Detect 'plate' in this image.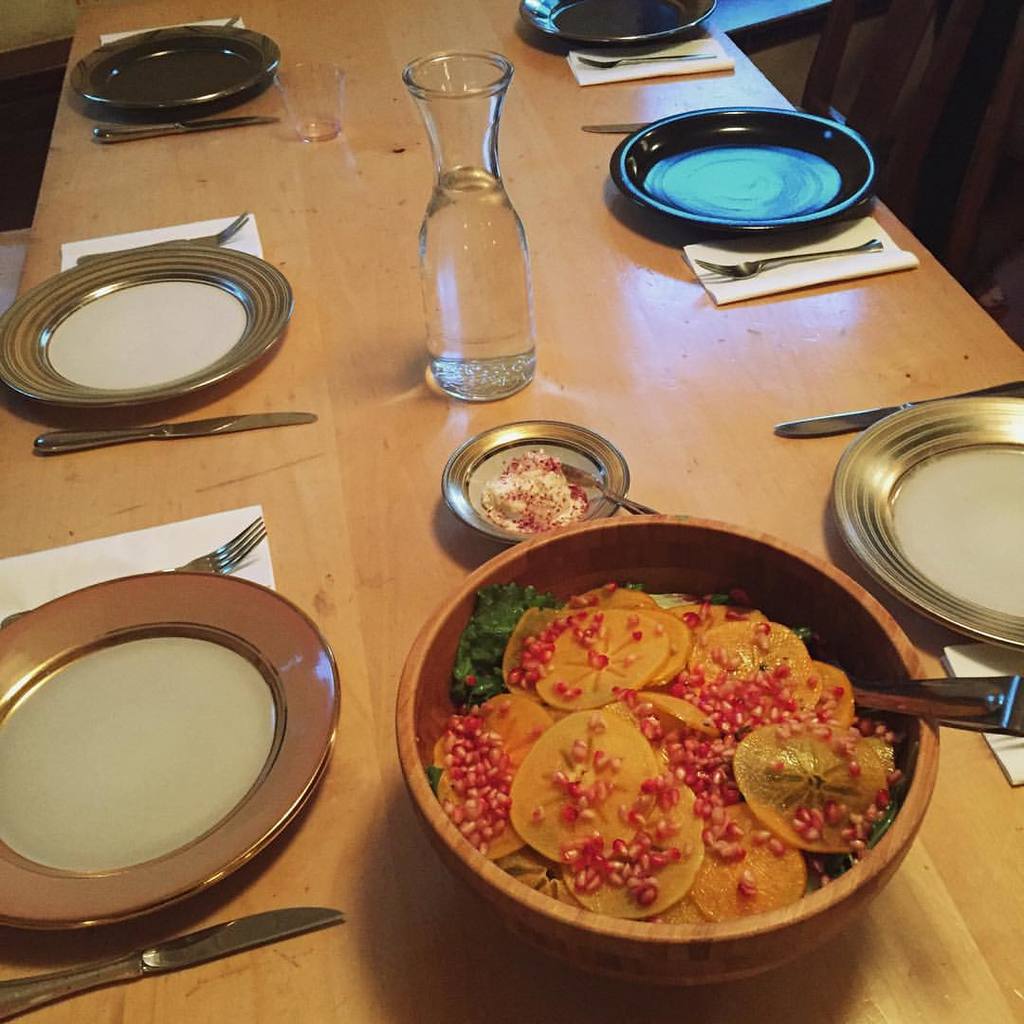
Detection: (0, 247, 293, 411).
